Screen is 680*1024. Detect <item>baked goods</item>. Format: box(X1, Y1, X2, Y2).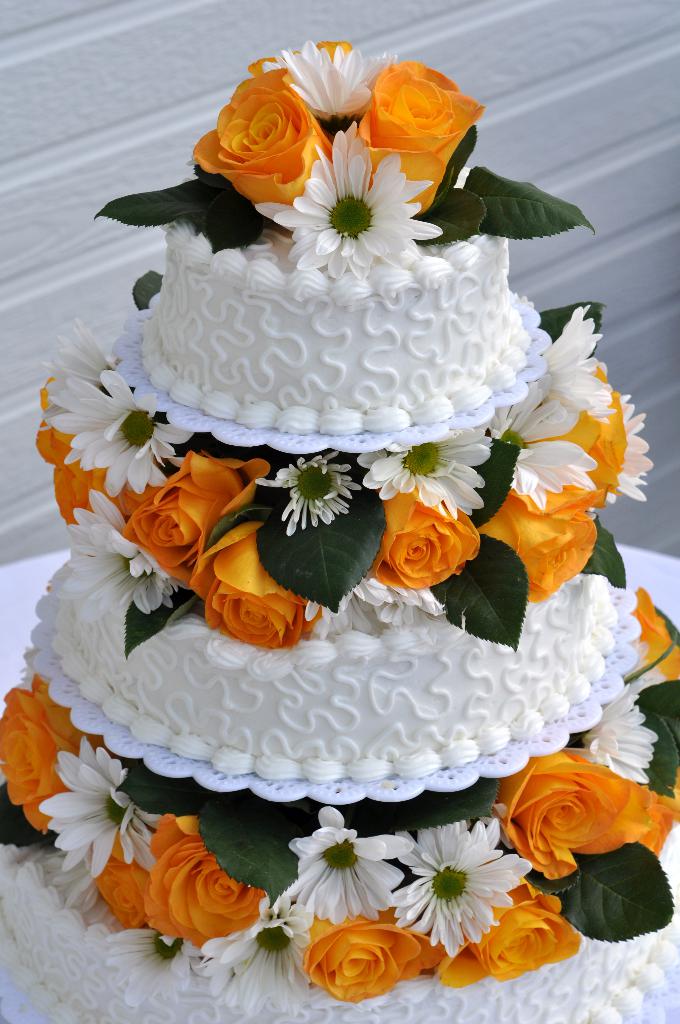
box(0, 25, 679, 1023).
